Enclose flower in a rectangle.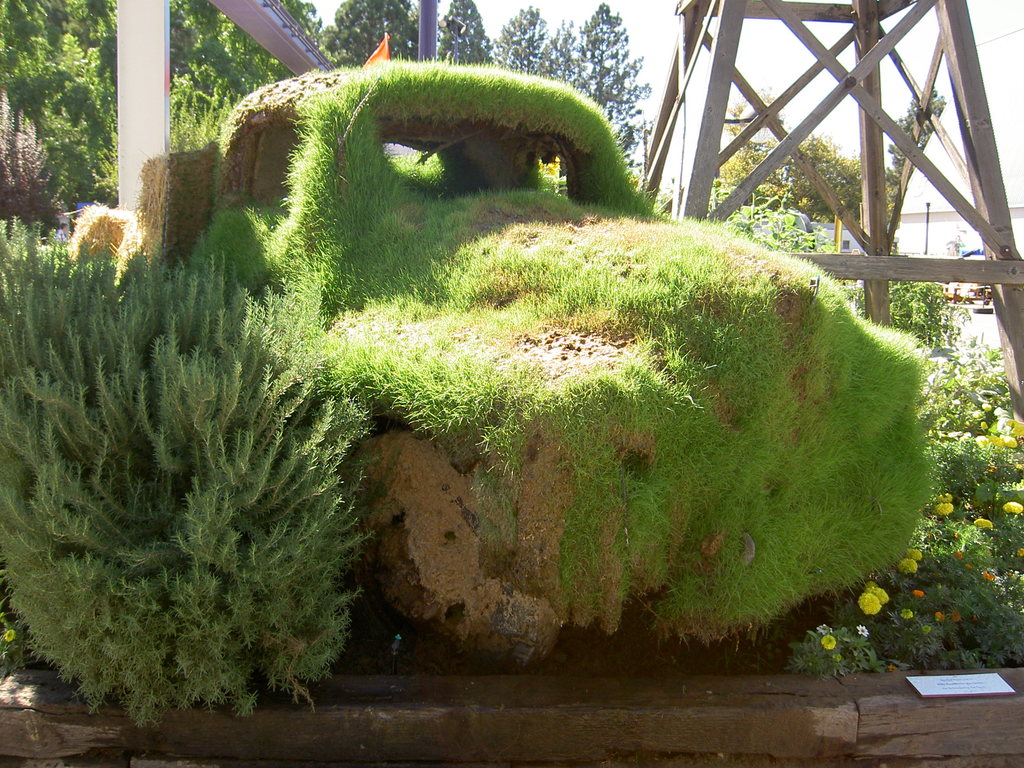
(859,592,877,612).
